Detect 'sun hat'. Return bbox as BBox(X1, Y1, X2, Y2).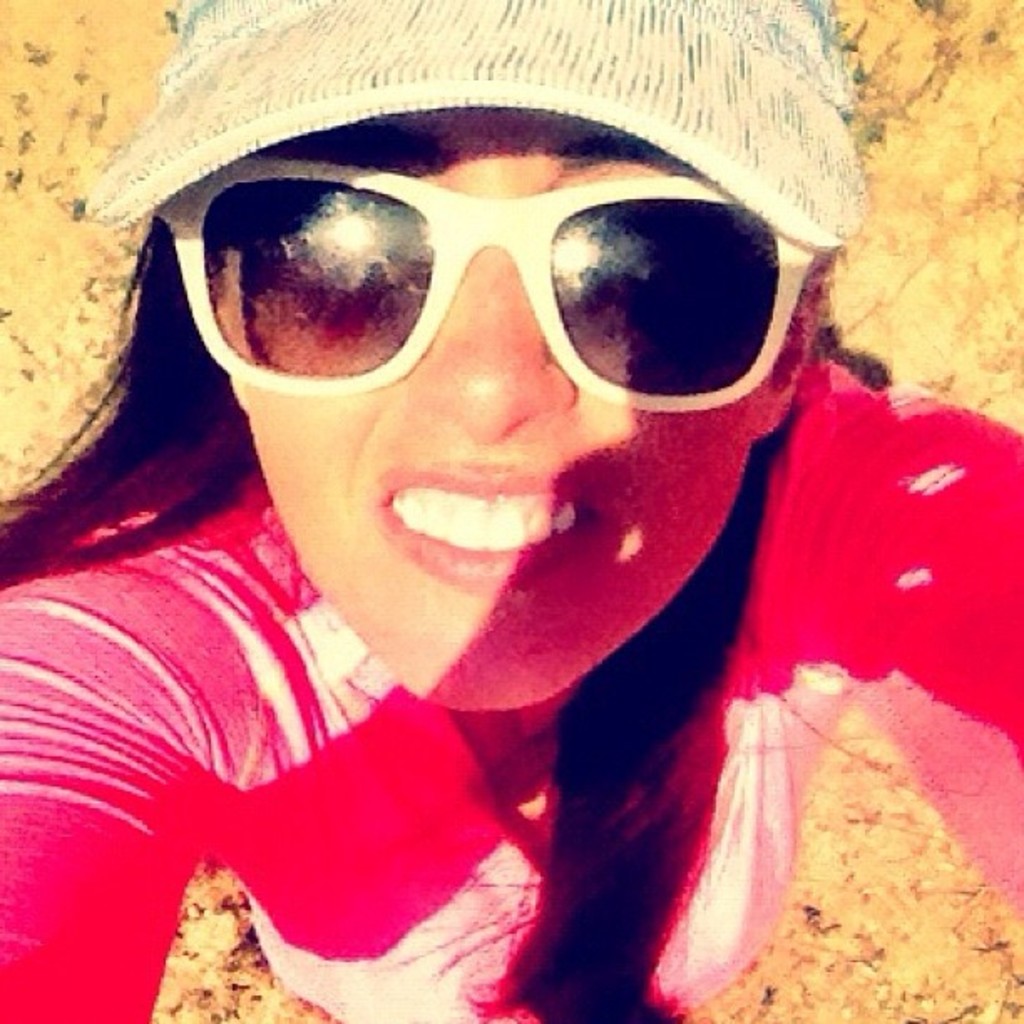
BBox(80, 0, 862, 251).
